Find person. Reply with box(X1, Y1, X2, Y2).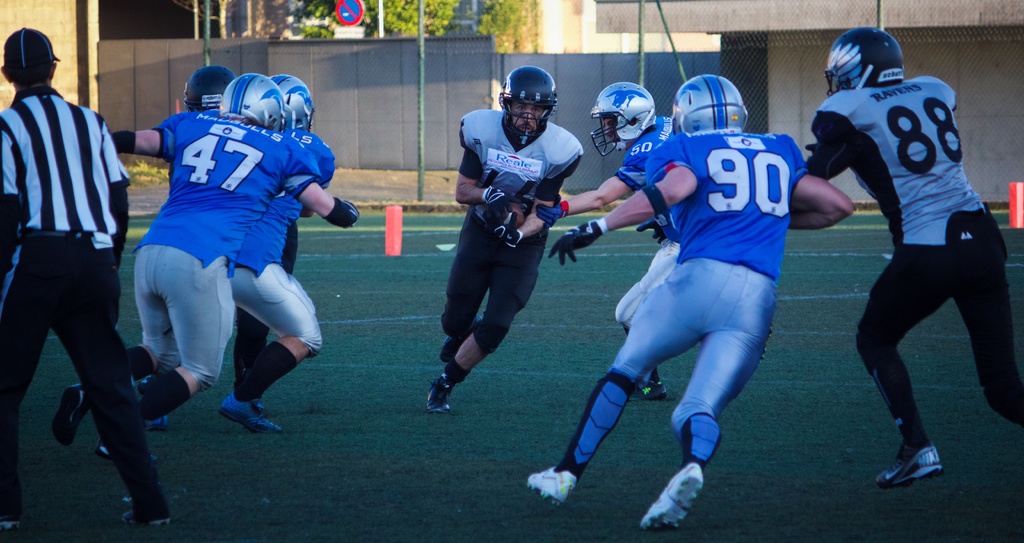
box(538, 81, 691, 399).
